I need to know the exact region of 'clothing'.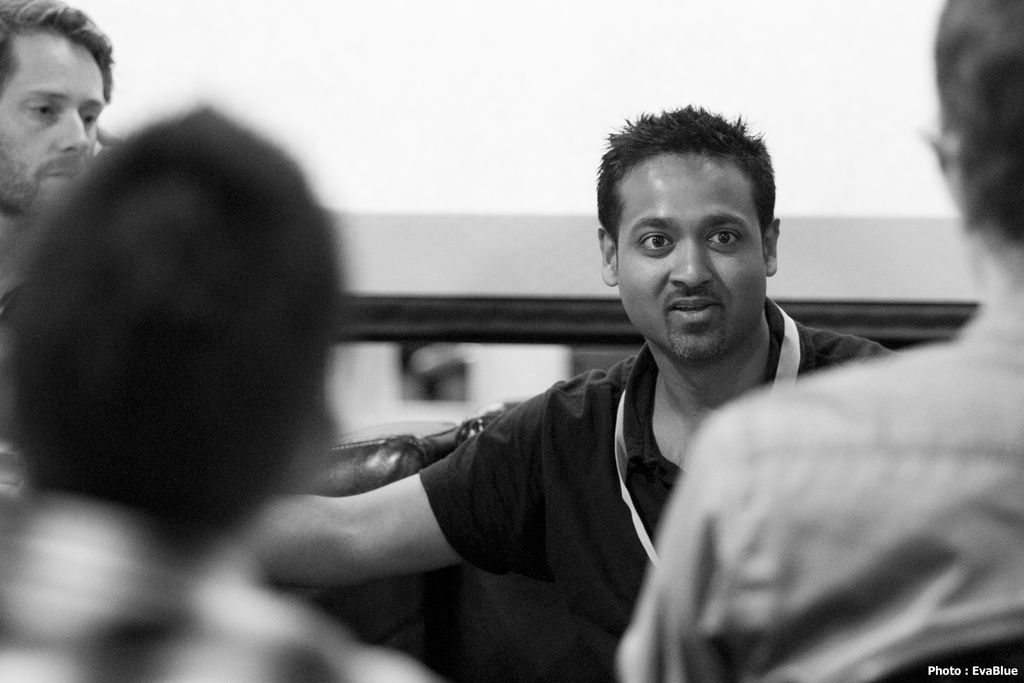
Region: {"left": 614, "top": 328, "right": 1023, "bottom": 682}.
